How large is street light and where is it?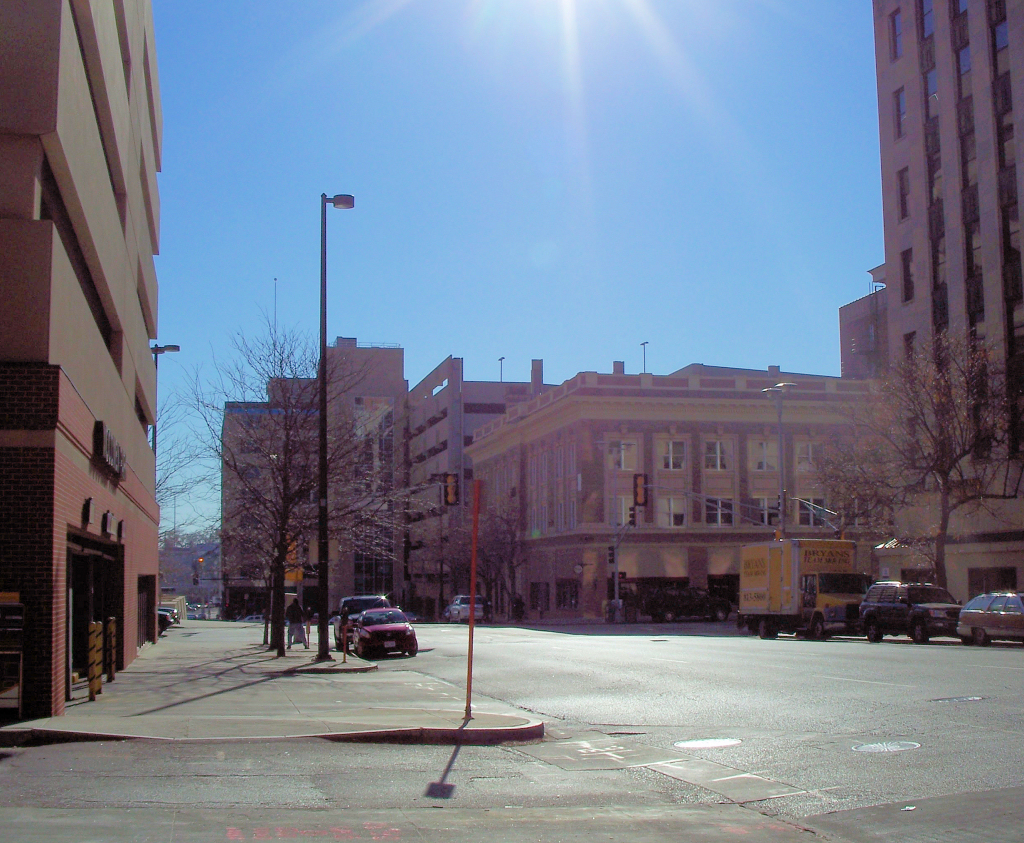
Bounding box: [147,332,183,453].
